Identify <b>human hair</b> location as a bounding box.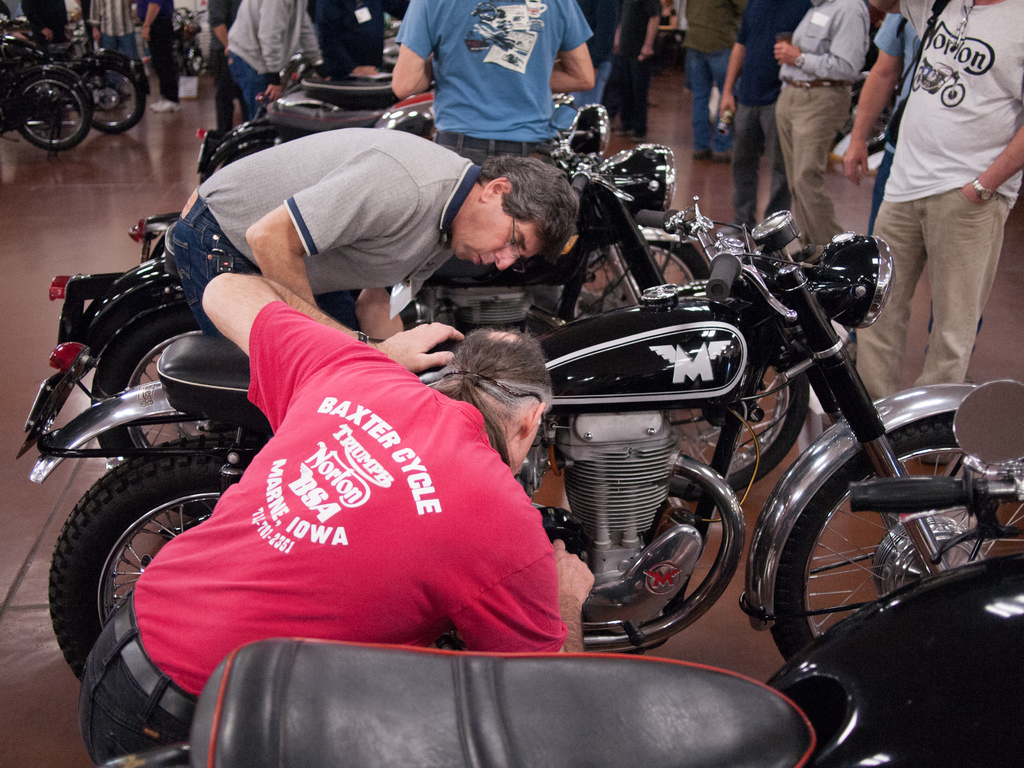
[x1=481, y1=150, x2=580, y2=271].
